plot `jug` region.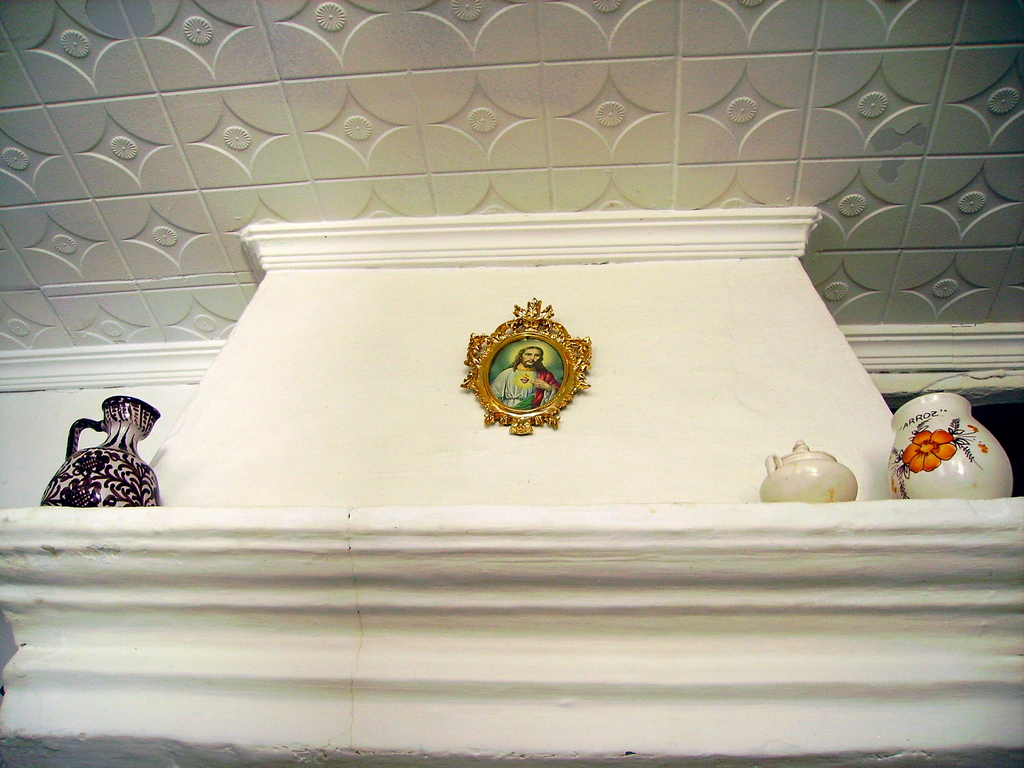
Plotted at x1=39, y1=393, x2=159, y2=508.
